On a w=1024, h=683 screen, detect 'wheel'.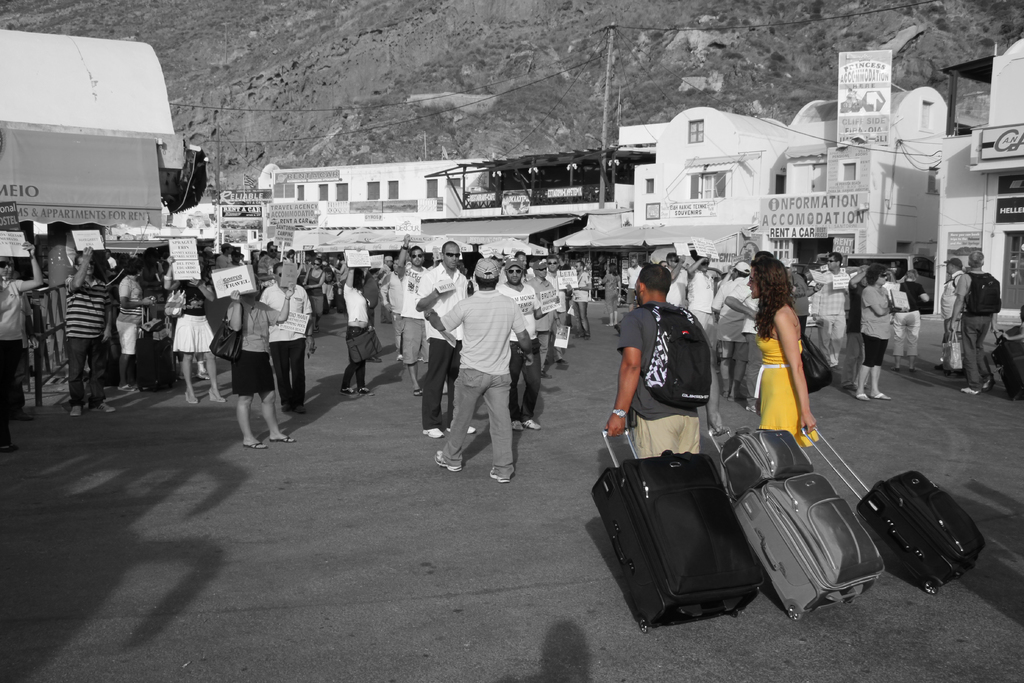
bbox=[847, 598, 856, 605].
